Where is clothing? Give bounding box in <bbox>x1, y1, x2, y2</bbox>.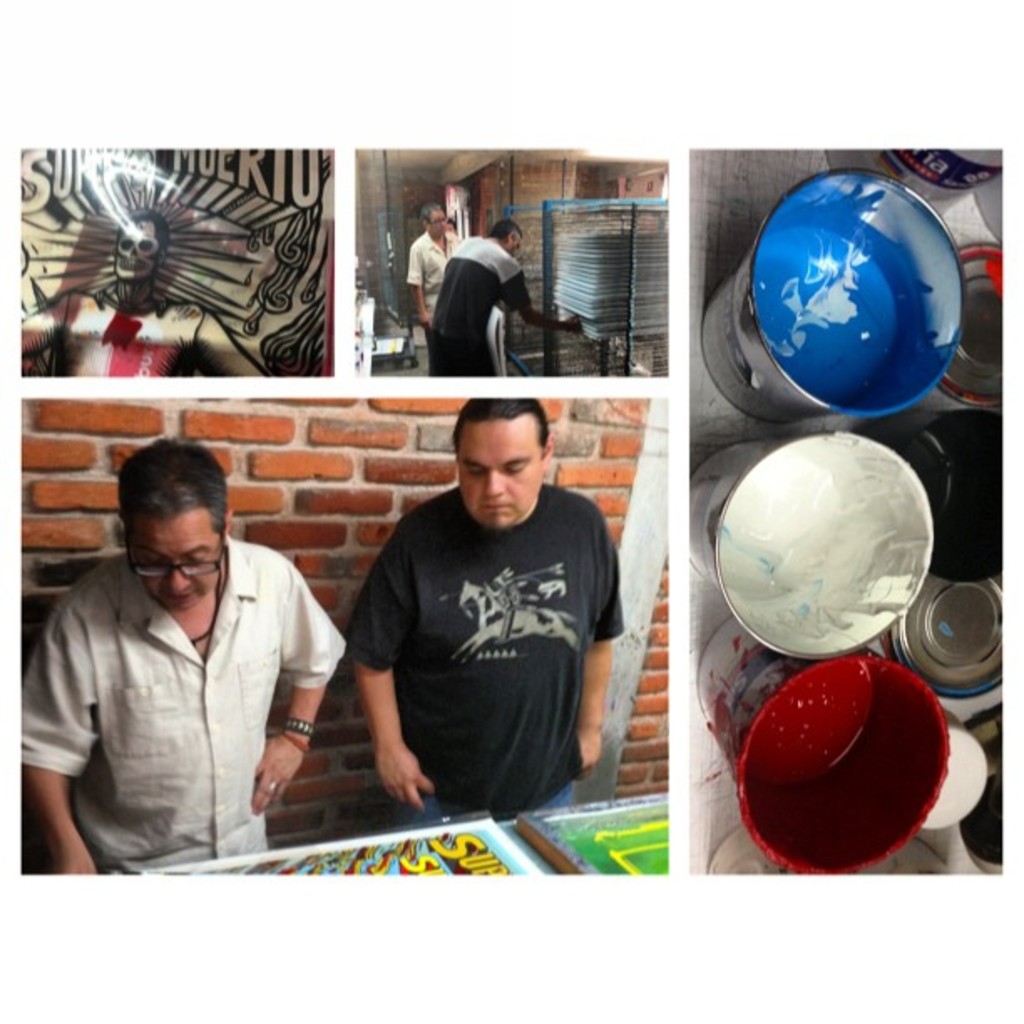
<bbox>432, 229, 529, 378</bbox>.
